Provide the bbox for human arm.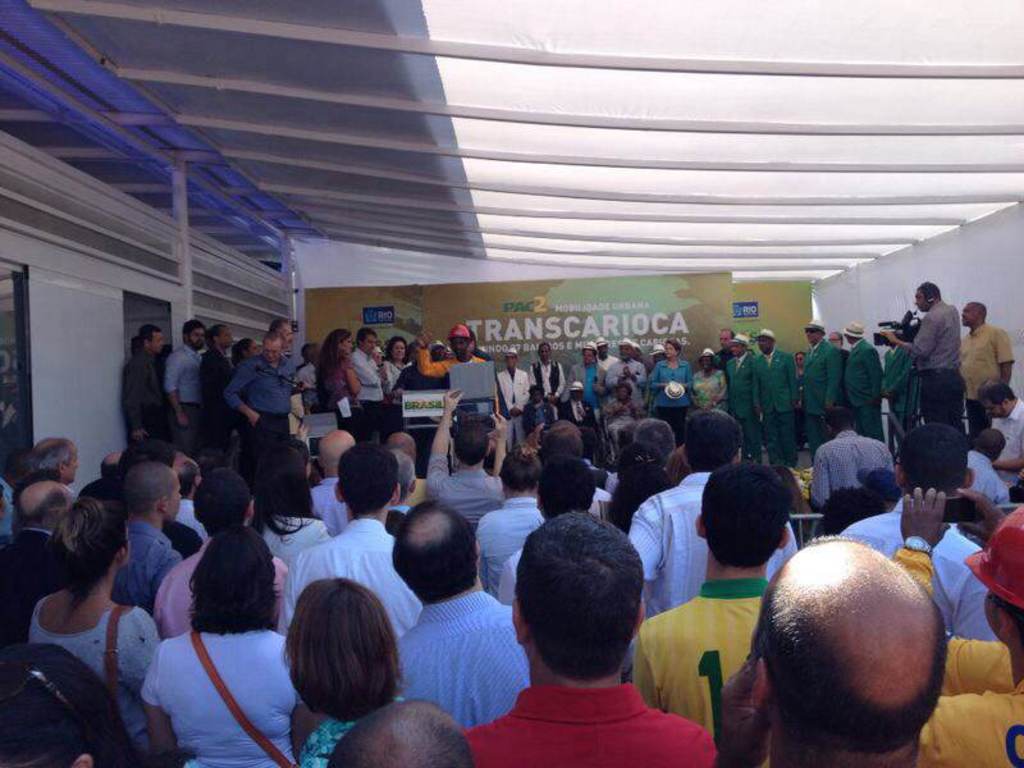
[x1=722, y1=653, x2=781, y2=767].
